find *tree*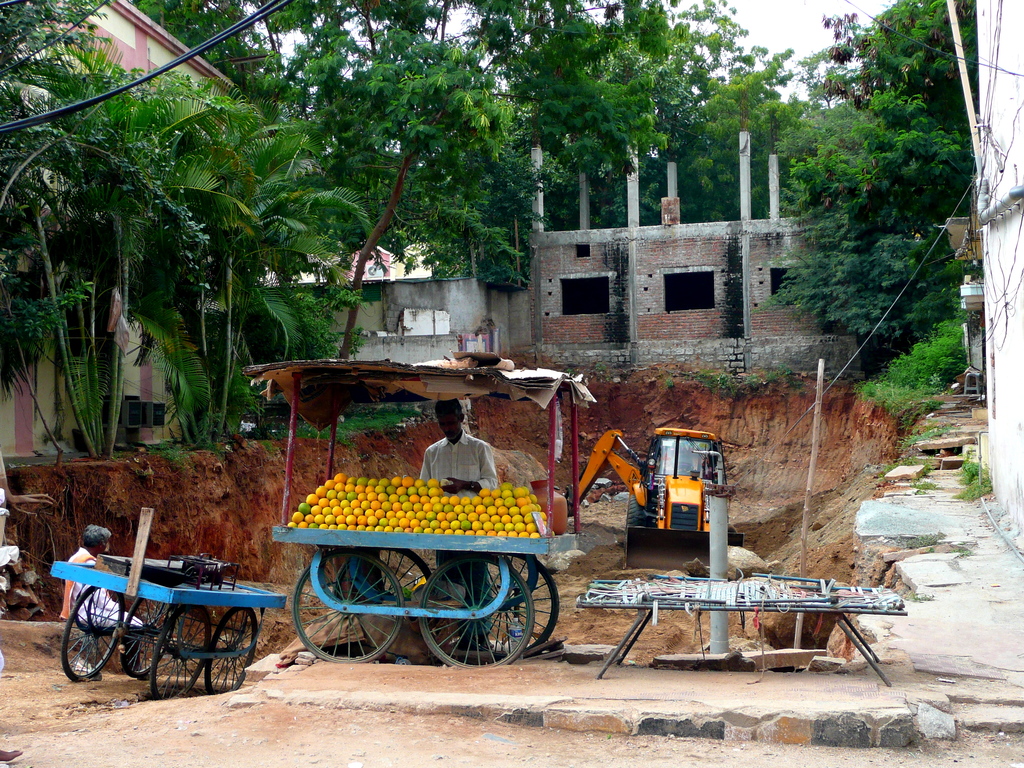
box=[772, 29, 986, 451]
